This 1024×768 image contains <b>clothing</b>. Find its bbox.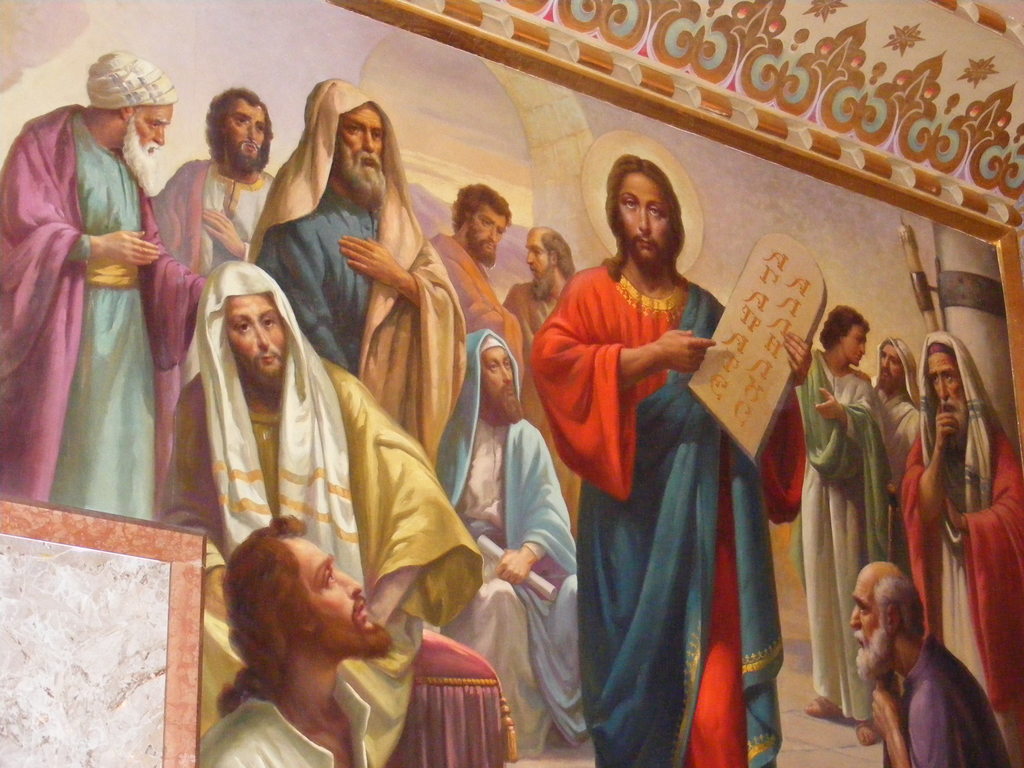
<region>883, 637, 1007, 767</region>.
